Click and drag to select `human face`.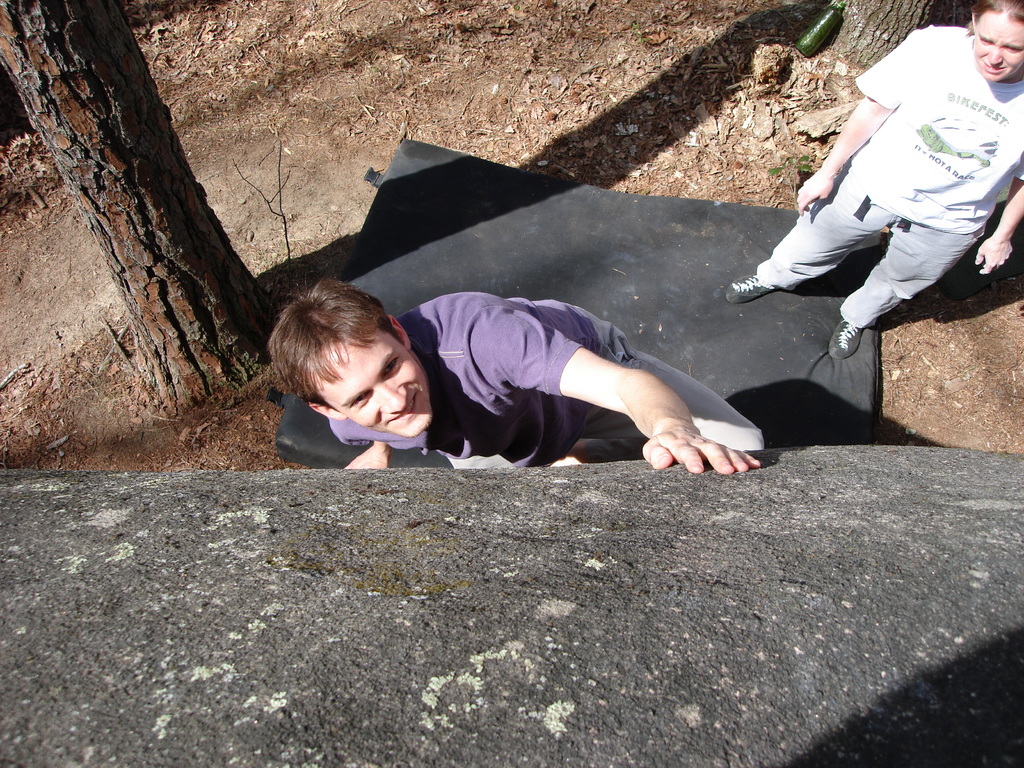
Selection: l=307, t=320, r=436, b=442.
